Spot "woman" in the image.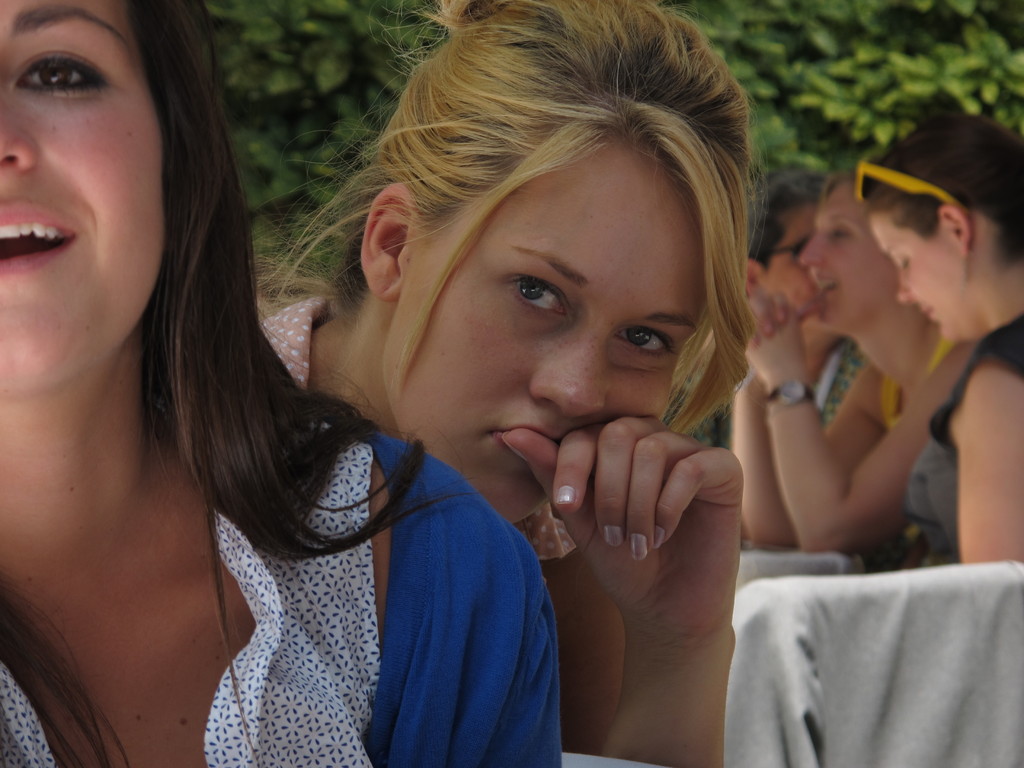
"woman" found at bbox=[255, 0, 768, 767].
